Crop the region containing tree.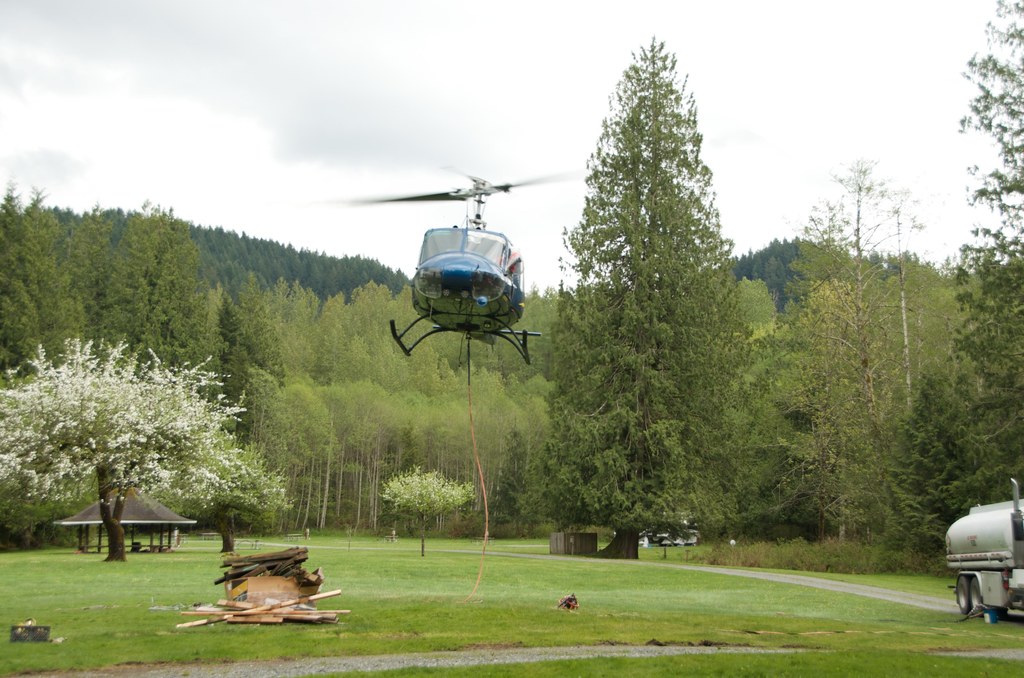
Crop region: {"x1": 0, "y1": 337, "x2": 249, "y2": 563}.
